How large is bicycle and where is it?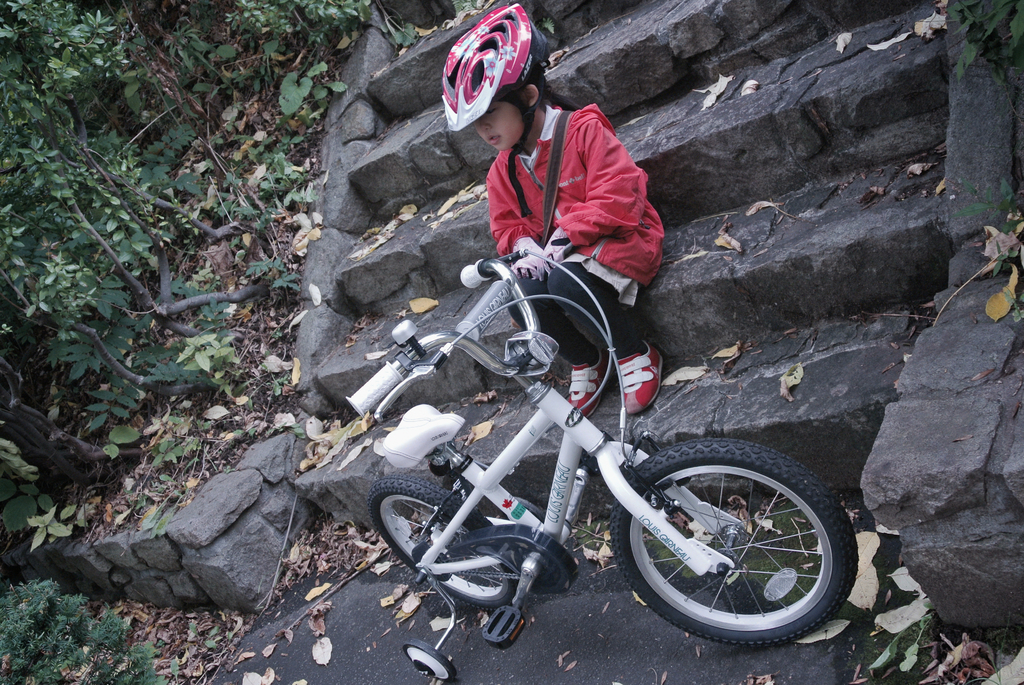
Bounding box: [364, 258, 818, 666].
